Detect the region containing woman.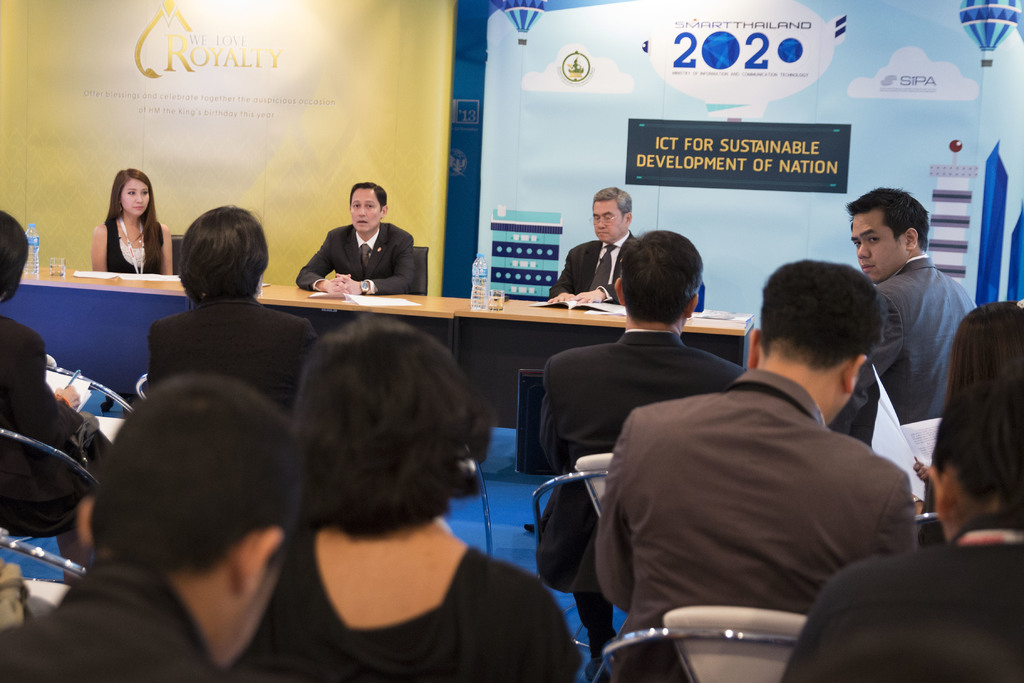
left=240, top=314, right=581, bottom=682.
